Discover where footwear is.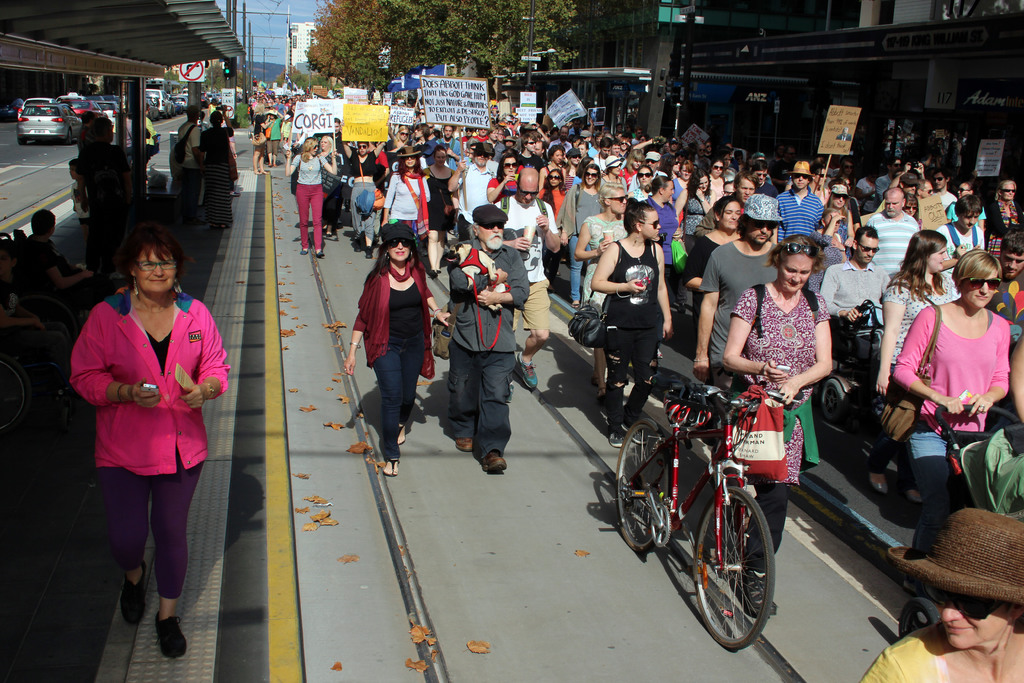
Discovered at locate(865, 474, 888, 497).
